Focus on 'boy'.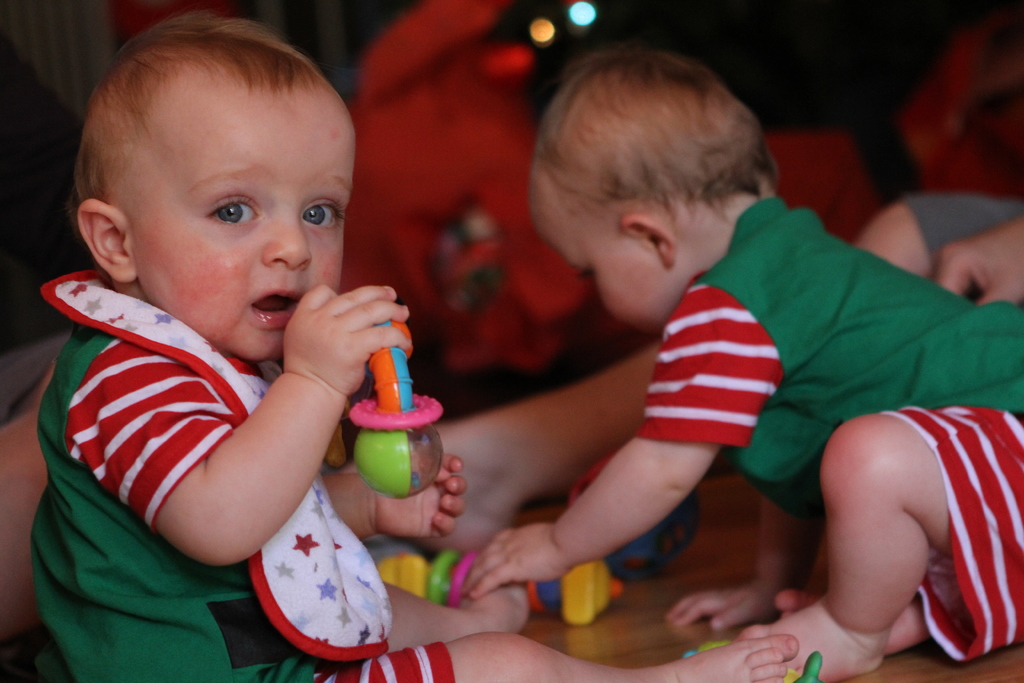
Focused at pyautogui.locateOnScreen(6, 0, 810, 682).
